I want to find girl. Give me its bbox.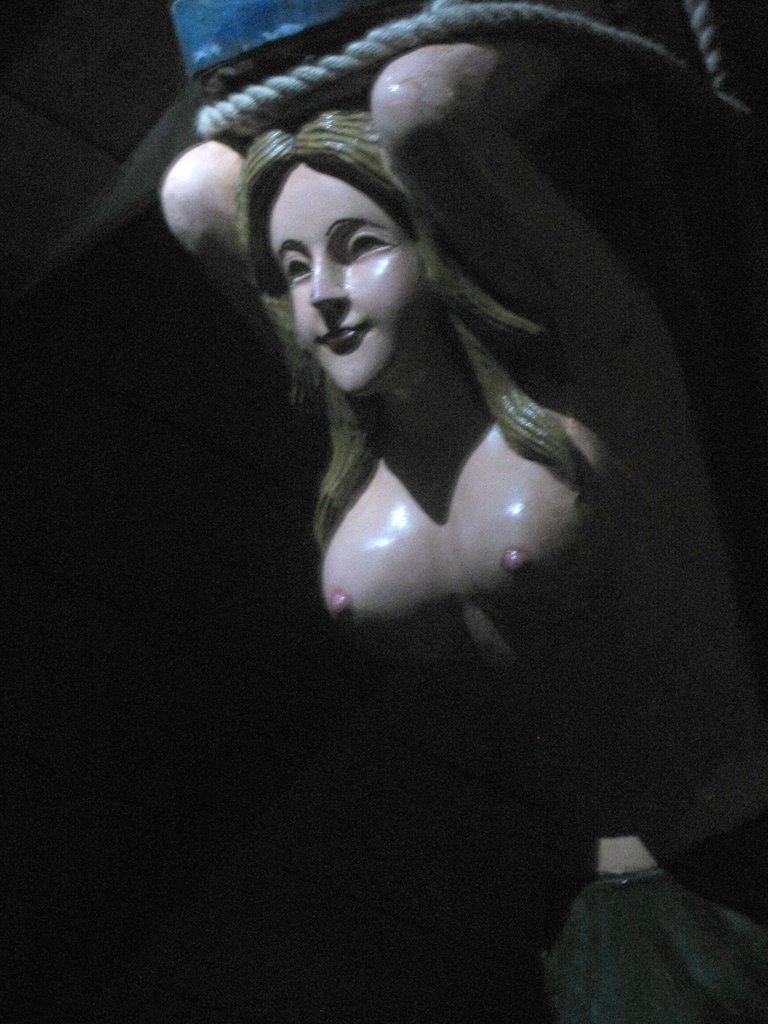
Rect(157, 1, 767, 904).
